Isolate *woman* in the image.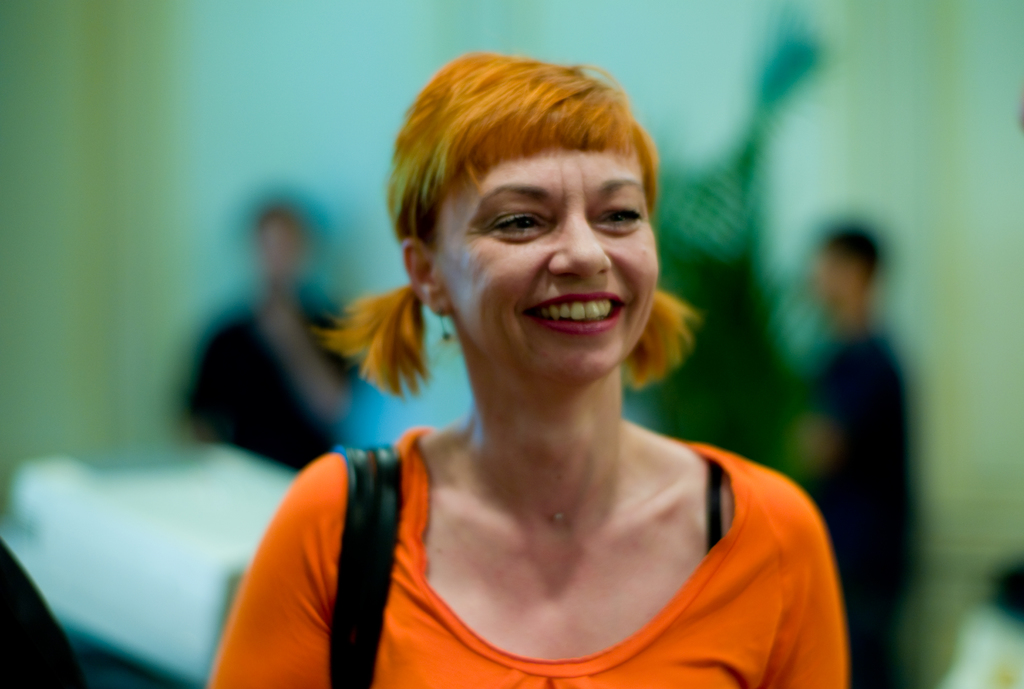
Isolated region: bbox(253, 49, 844, 669).
